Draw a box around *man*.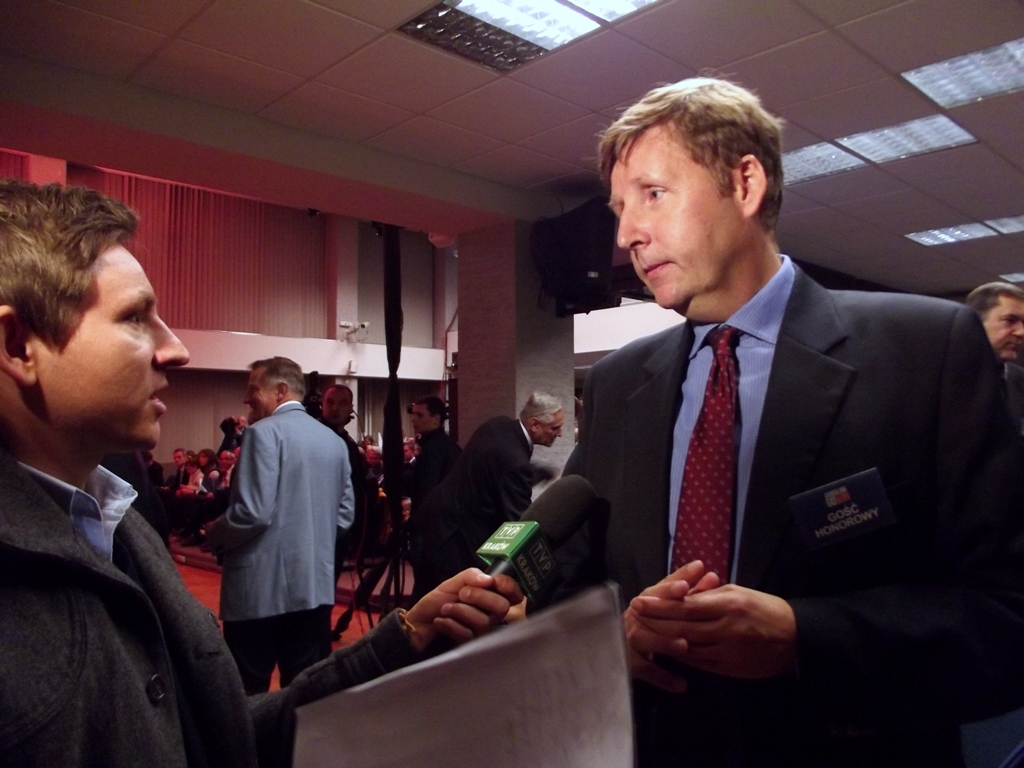
554, 112, 992, 706.
